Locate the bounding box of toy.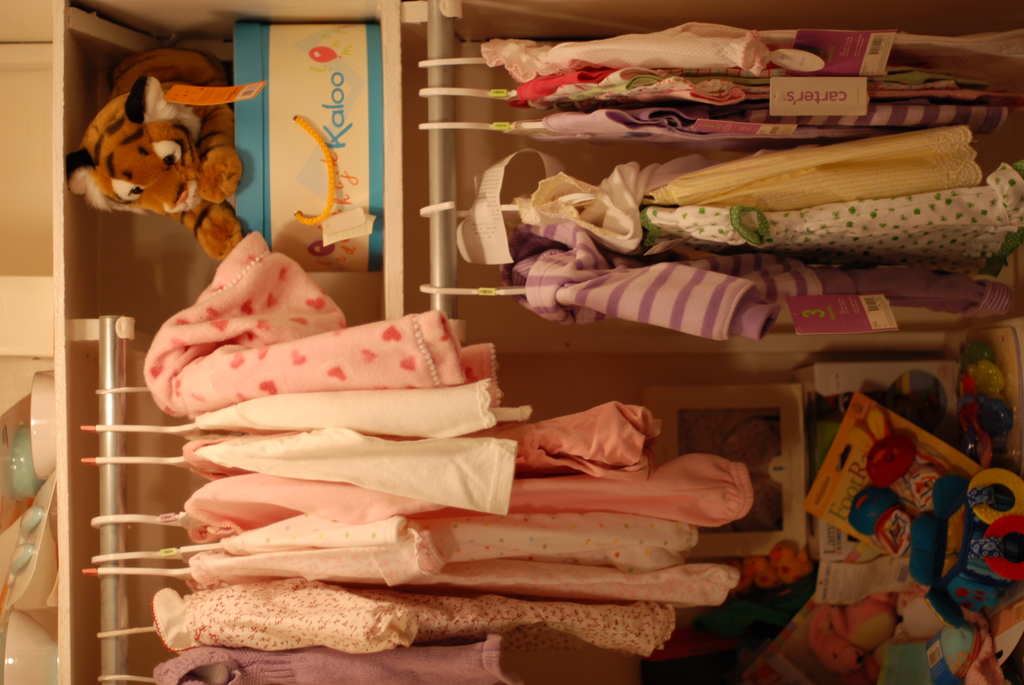
Bounding box: <bbox>957, 345, 1004, 393</bbox>.
